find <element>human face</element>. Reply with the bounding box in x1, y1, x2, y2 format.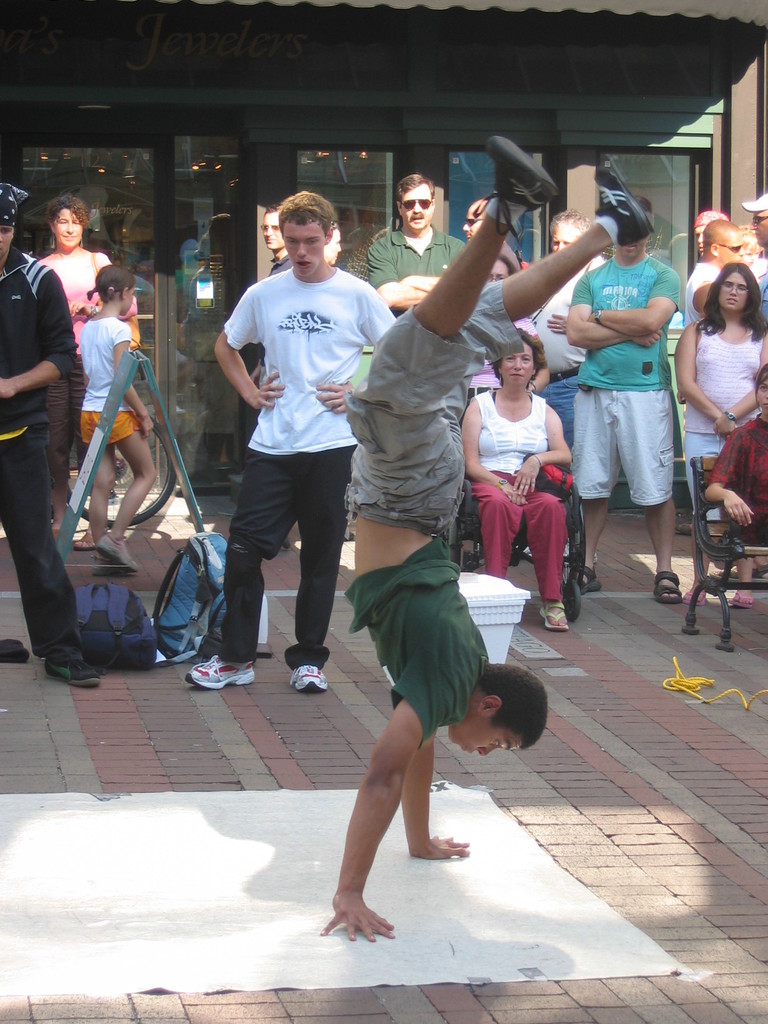
446, 732, 521, 758.
